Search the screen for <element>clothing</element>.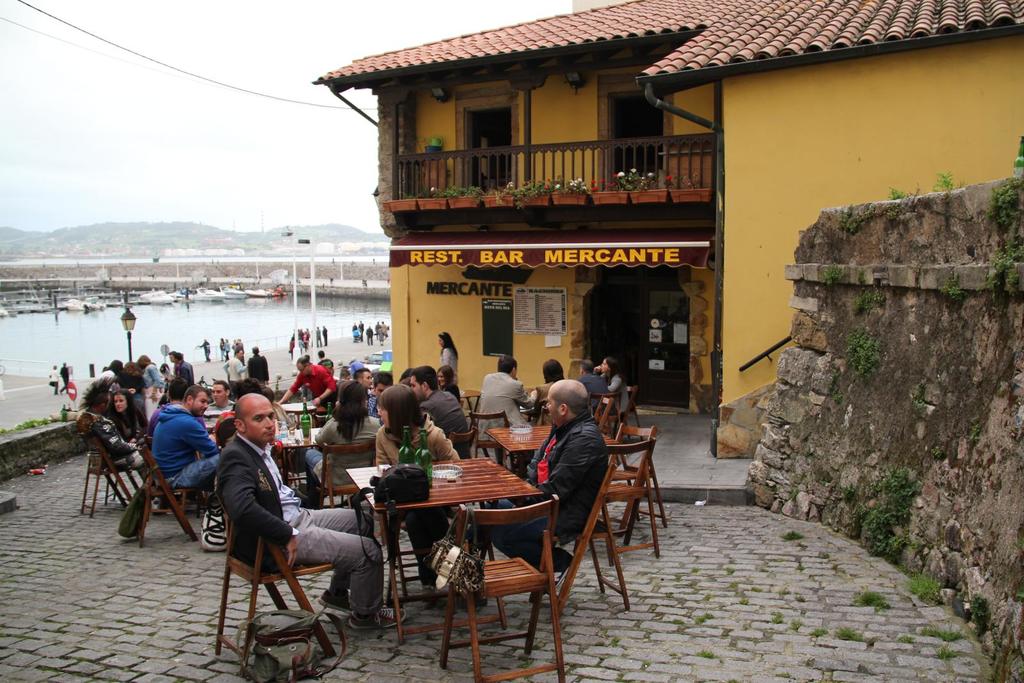
Found at 431,387,470,449.
